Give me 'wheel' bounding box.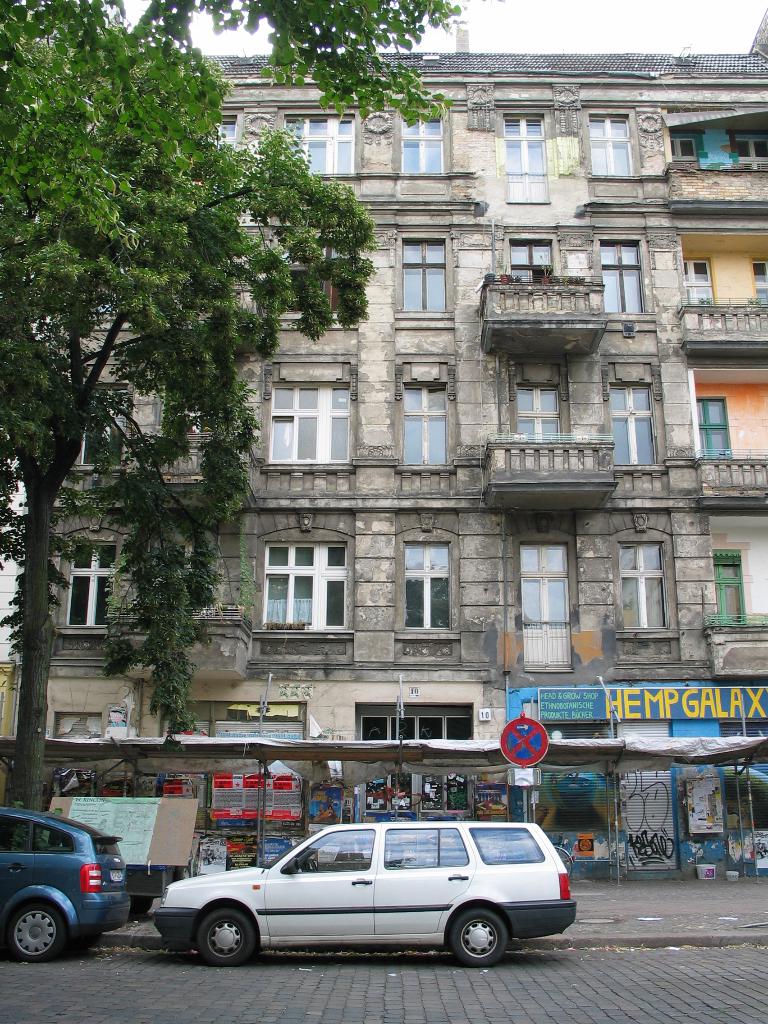
detection(449, 908, 509, 965).
